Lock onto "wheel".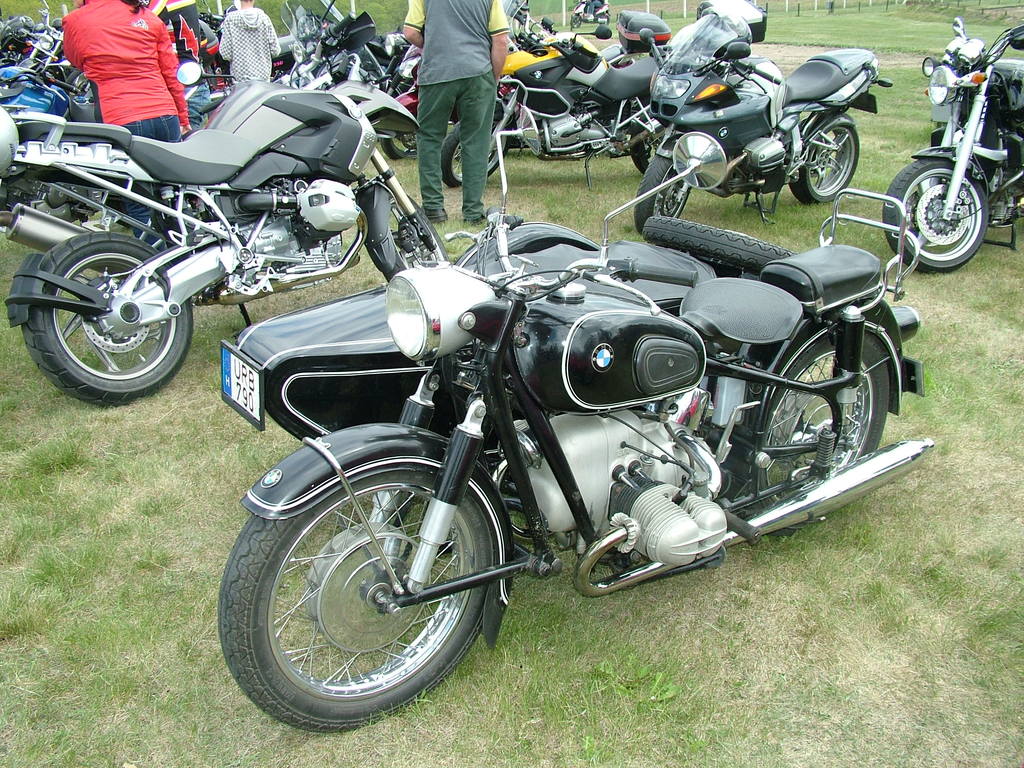
Locked: box(379, 132, 417, 163).
